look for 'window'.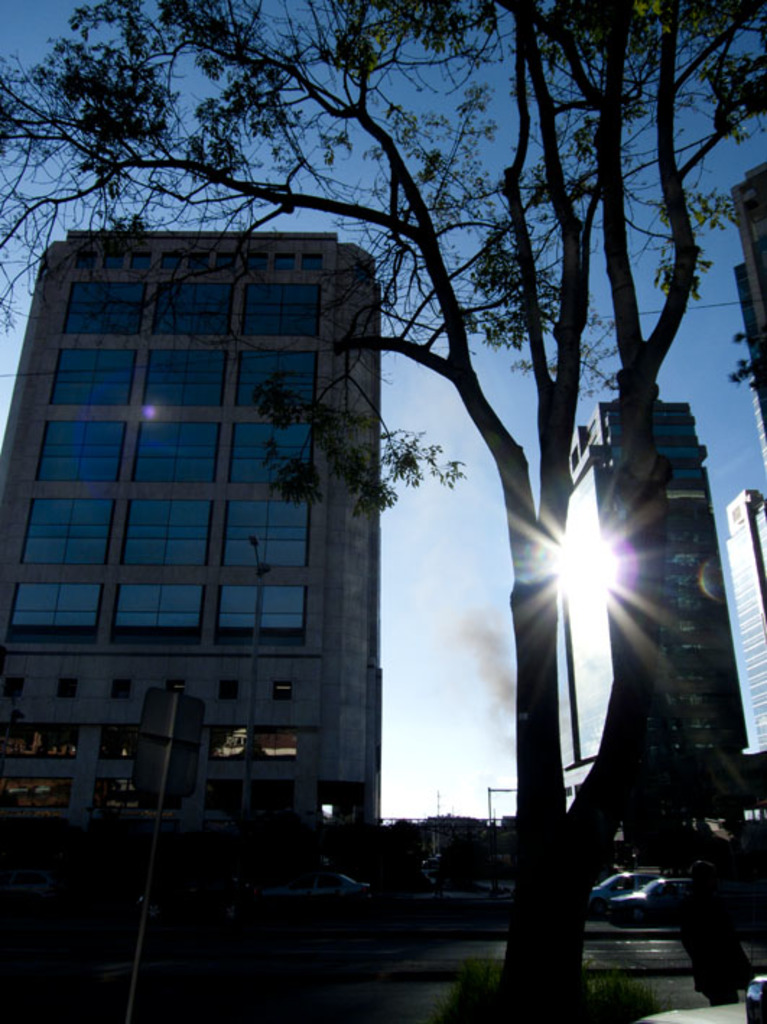
Found: Rect(143, 344, 228, 409).
